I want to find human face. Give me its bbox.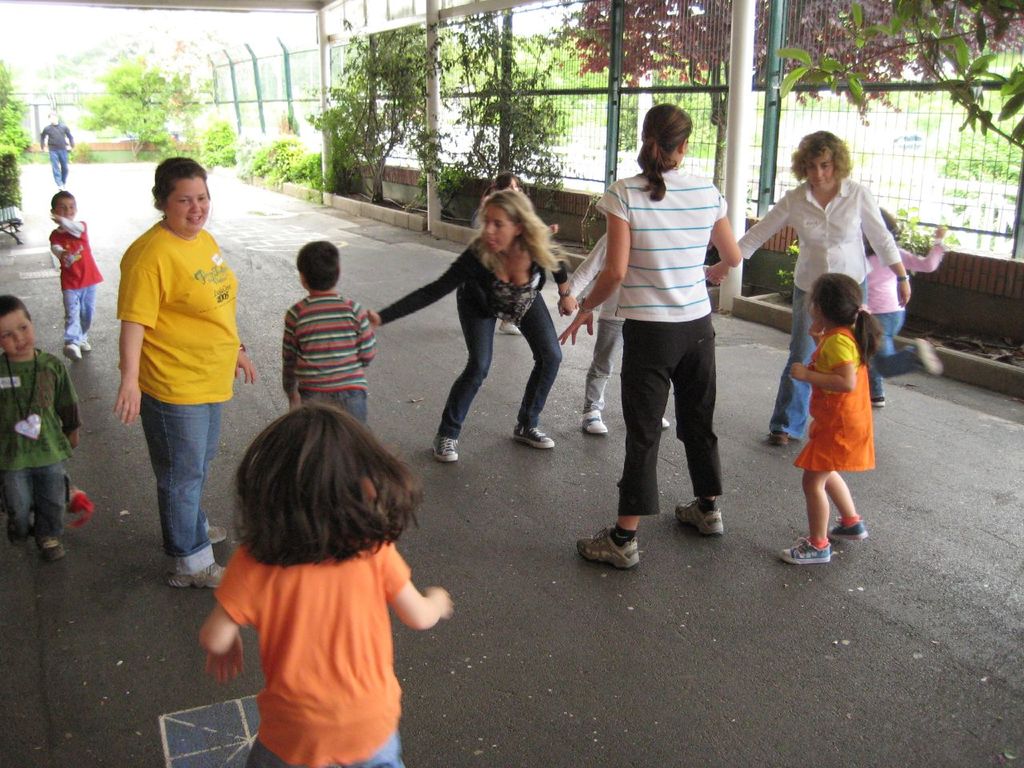
left=51, top=198, right=77, bottom=218.
